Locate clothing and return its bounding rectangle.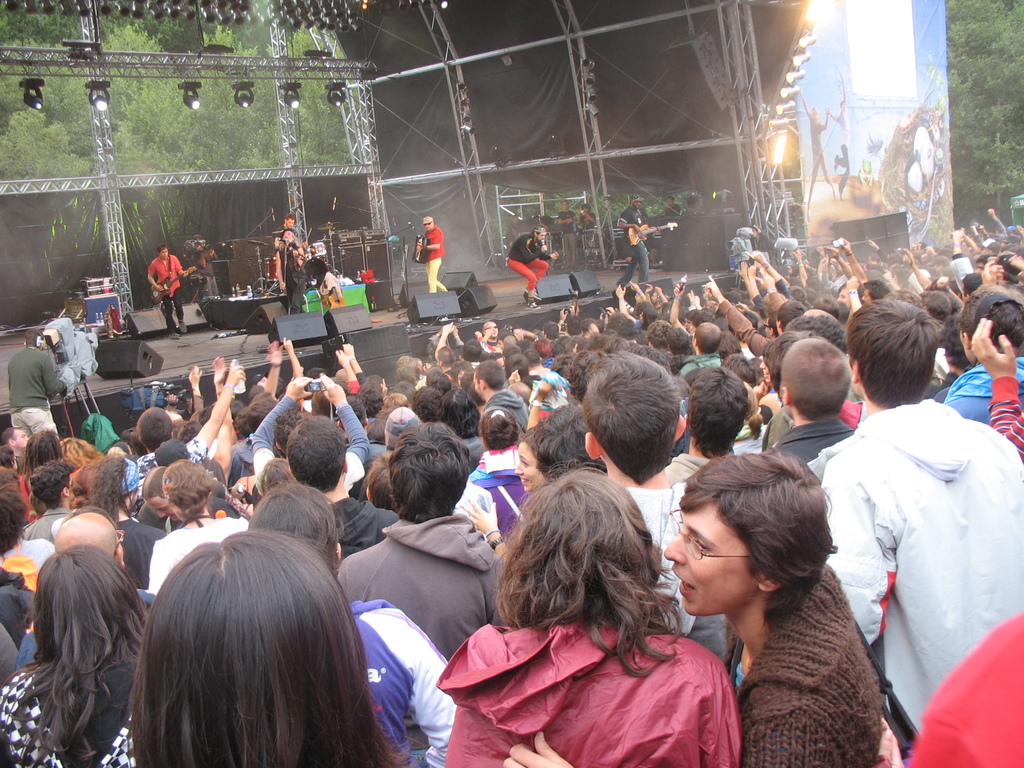
{"left": 332, "top": 506, "right": 499, "bottom": 660}.
